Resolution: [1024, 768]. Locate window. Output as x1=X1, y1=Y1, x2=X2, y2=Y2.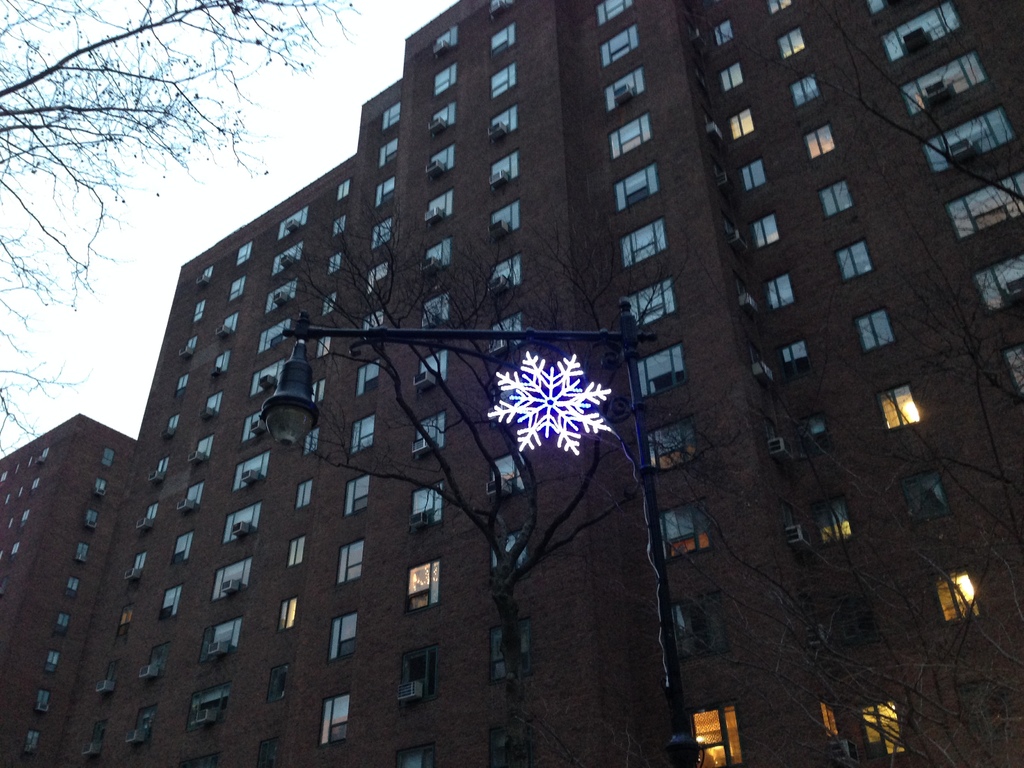
x1=943, y1=167, x2=1020, y2=253.
